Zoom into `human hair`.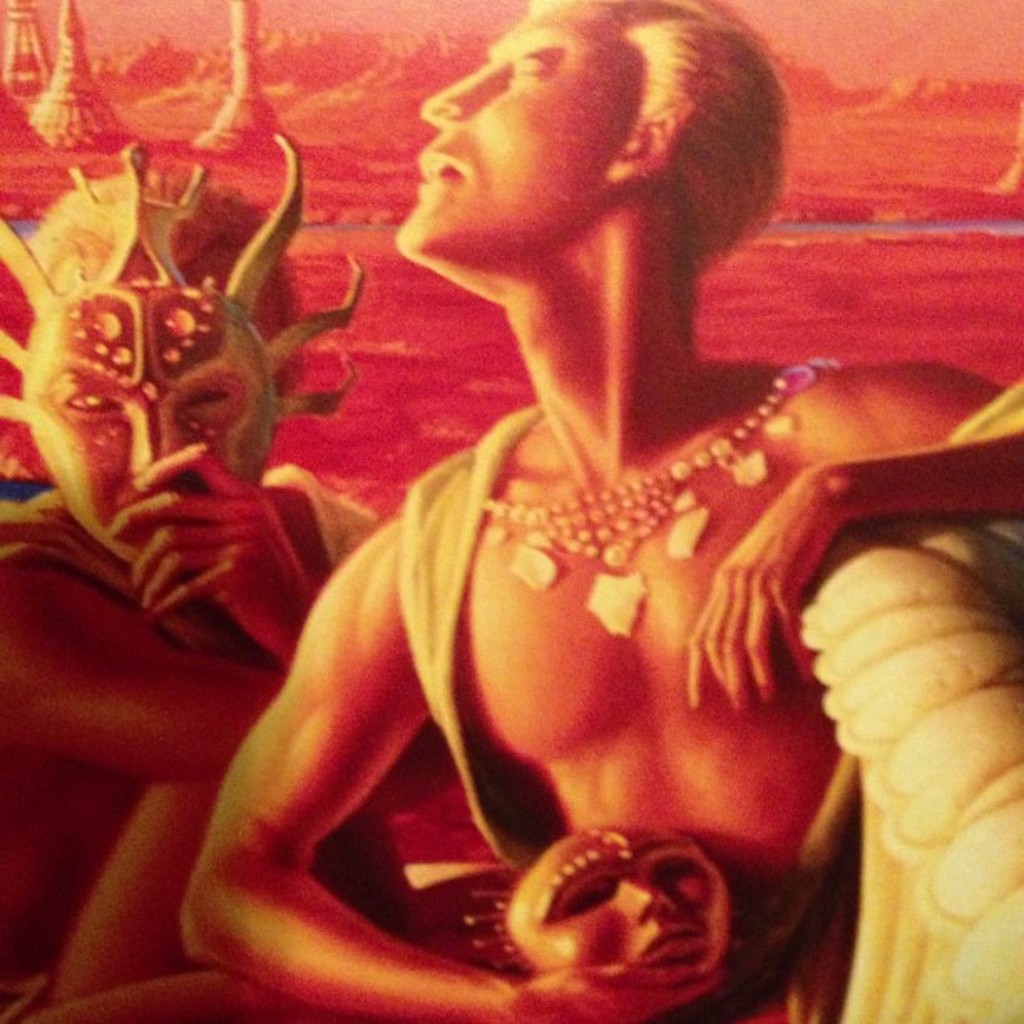
Zoom target: {"left": 122, "top": 177, "right": 306, "bottom": 373}.
